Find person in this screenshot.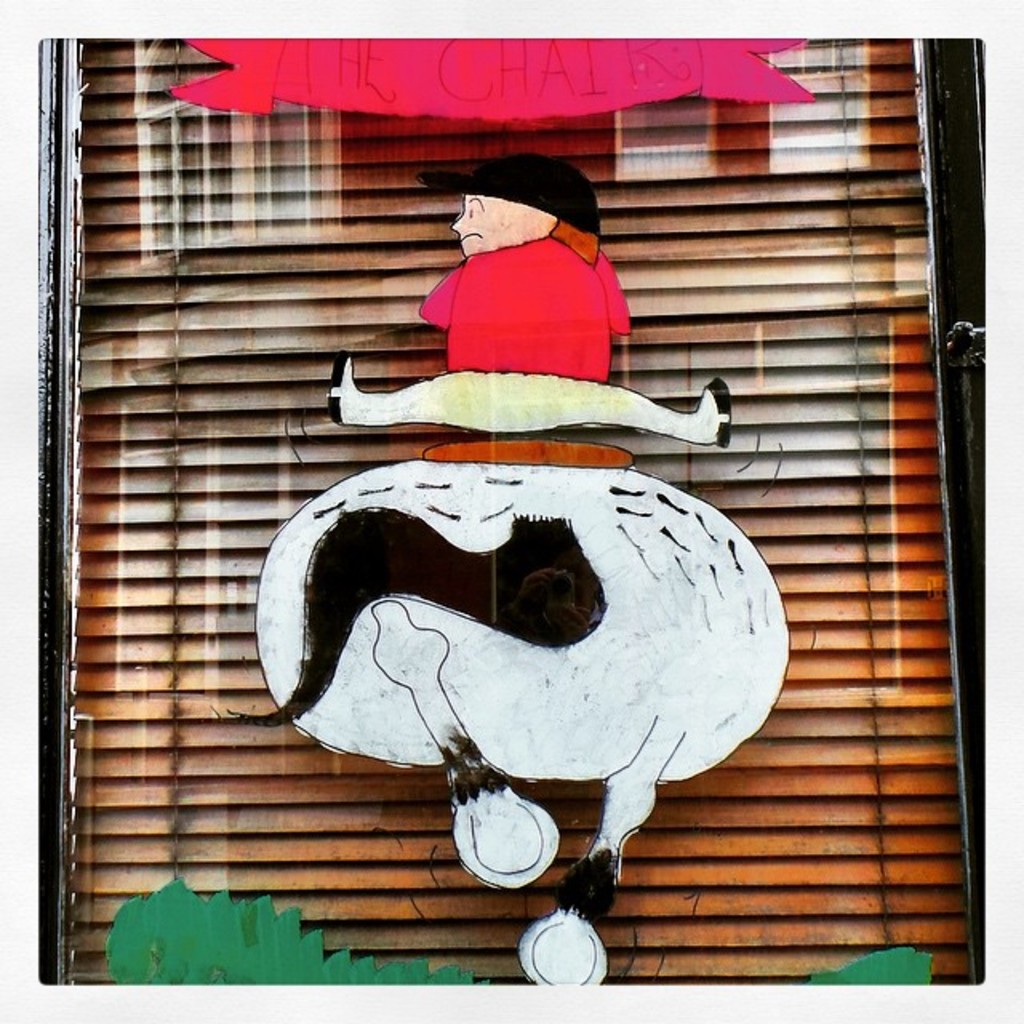
The bounding box for person is crop(334, 157, 742, 427).
